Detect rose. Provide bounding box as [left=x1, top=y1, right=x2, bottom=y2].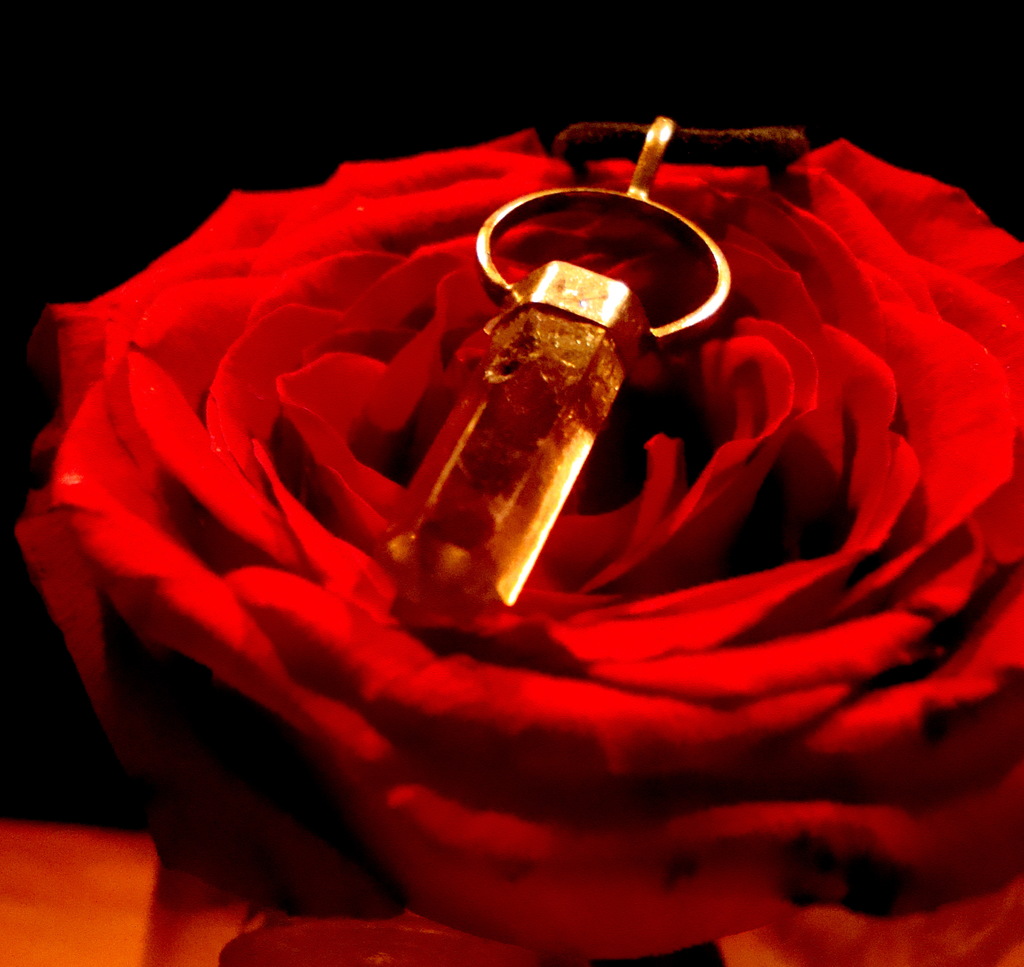
[left=10, top=121, right=1023, bottom=965].
